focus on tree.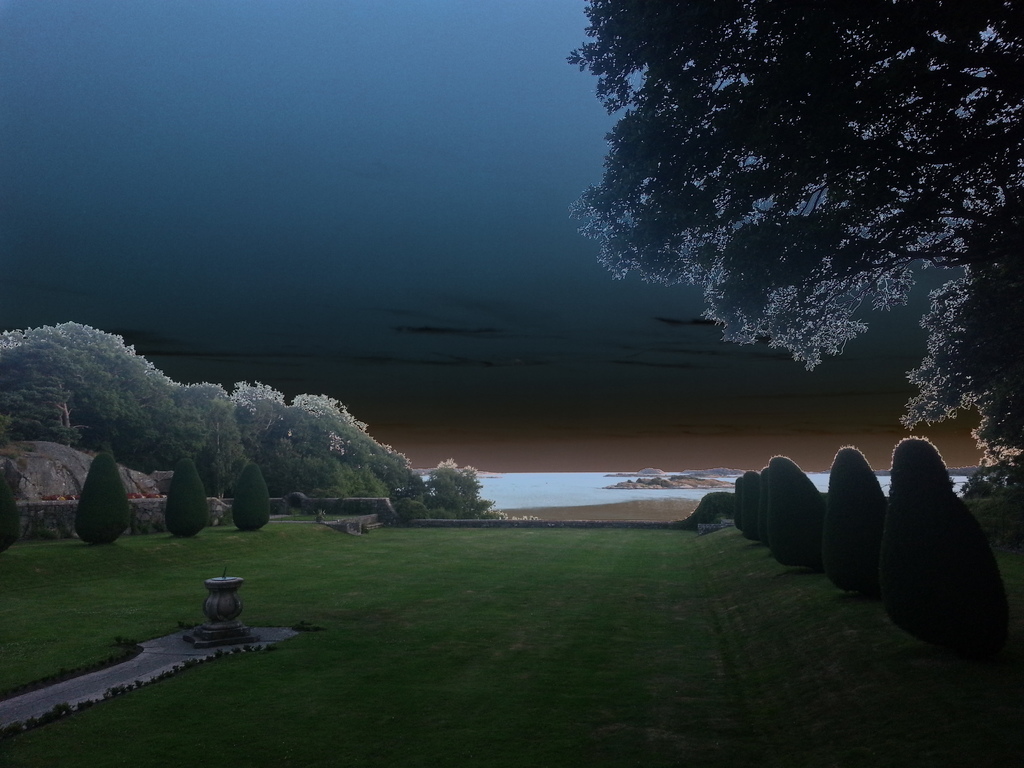
Focused at <bbox>735, 470, 759, 547</bbox>.
